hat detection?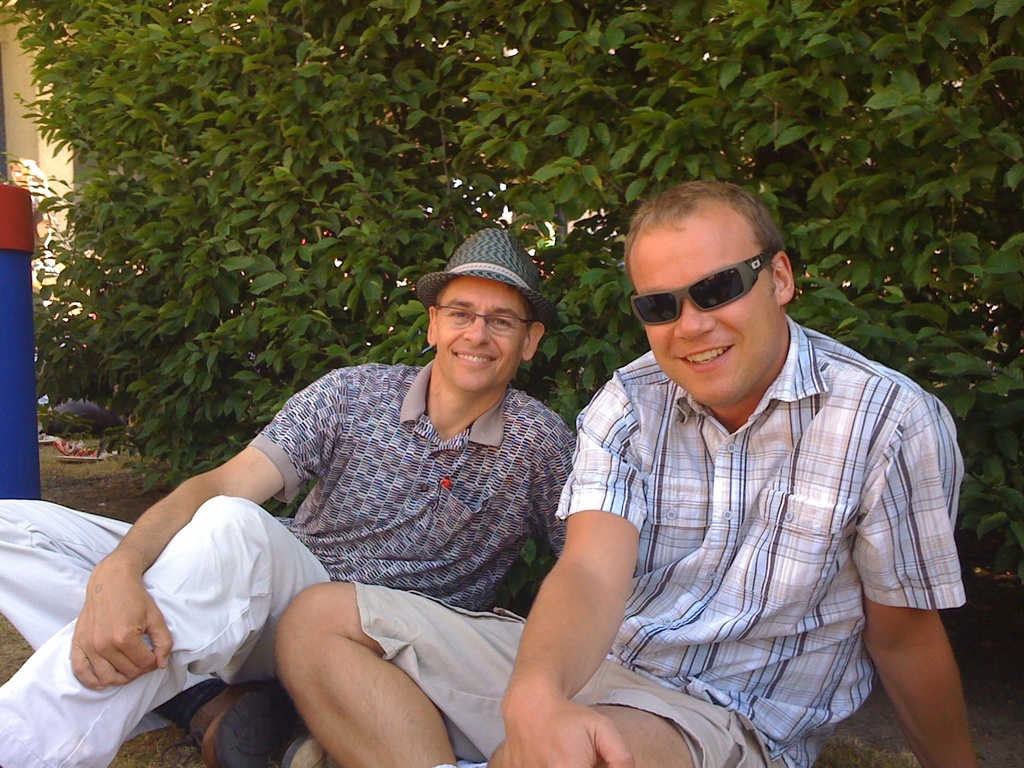
[417,230,560,331]
